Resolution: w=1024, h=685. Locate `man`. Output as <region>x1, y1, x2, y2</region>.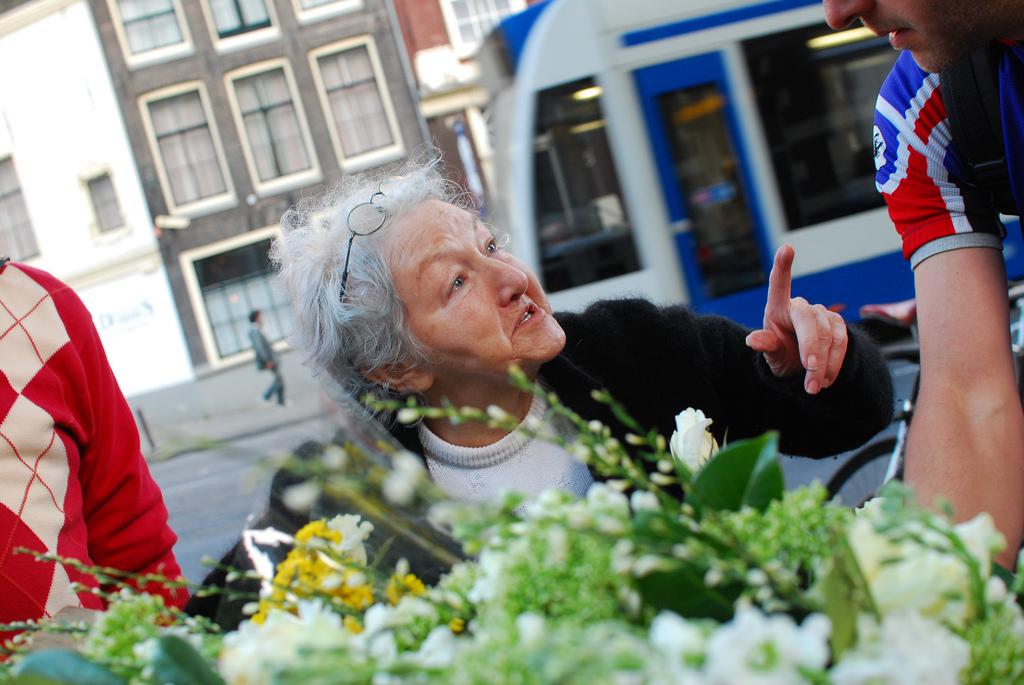
<region>829, 0, 1023, 574</region>.
